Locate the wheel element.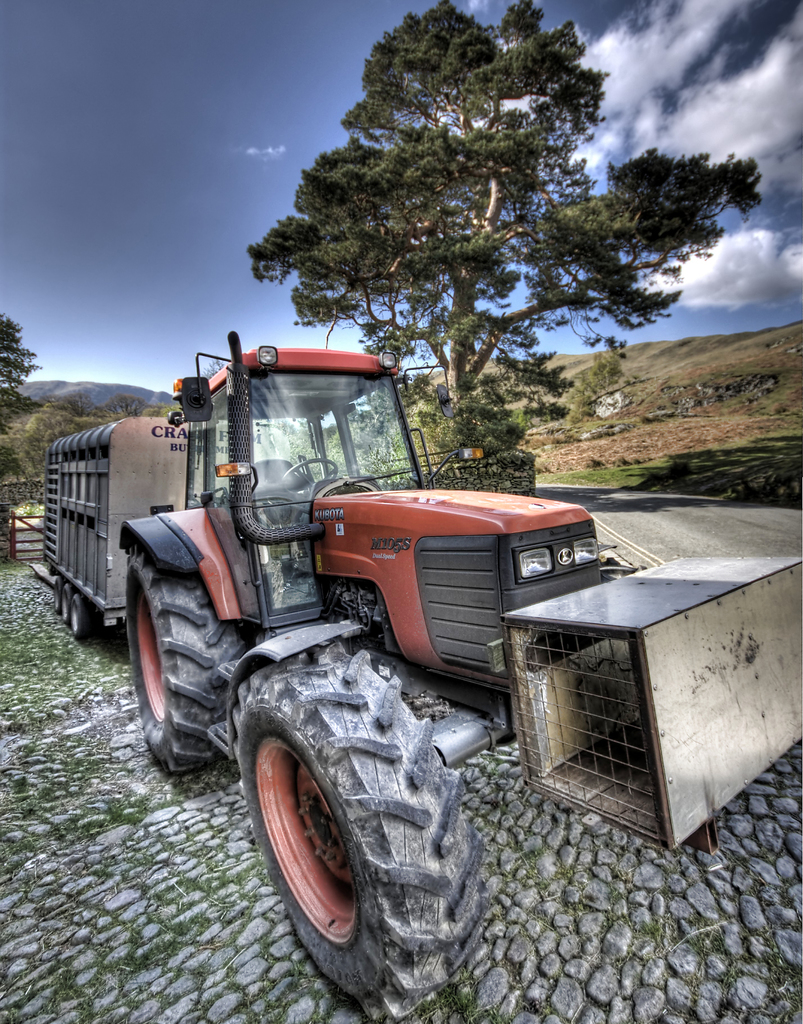
Element bbox: left=133, top=550, right=243, bottom=772.
